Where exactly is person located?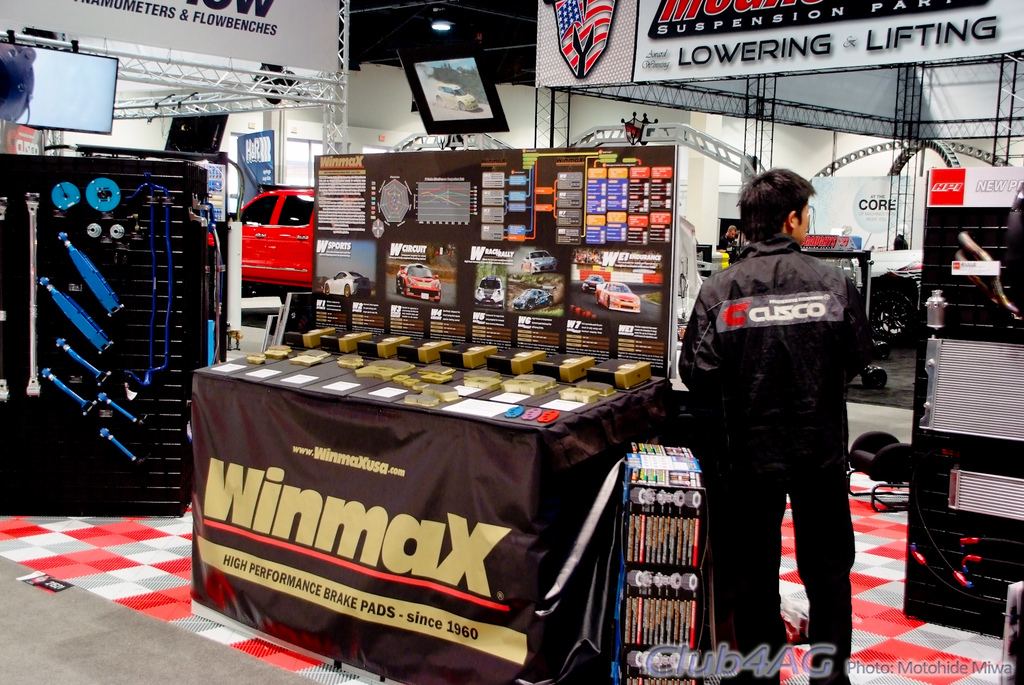
Its bounding box is box(716, 237, 732, 270).
